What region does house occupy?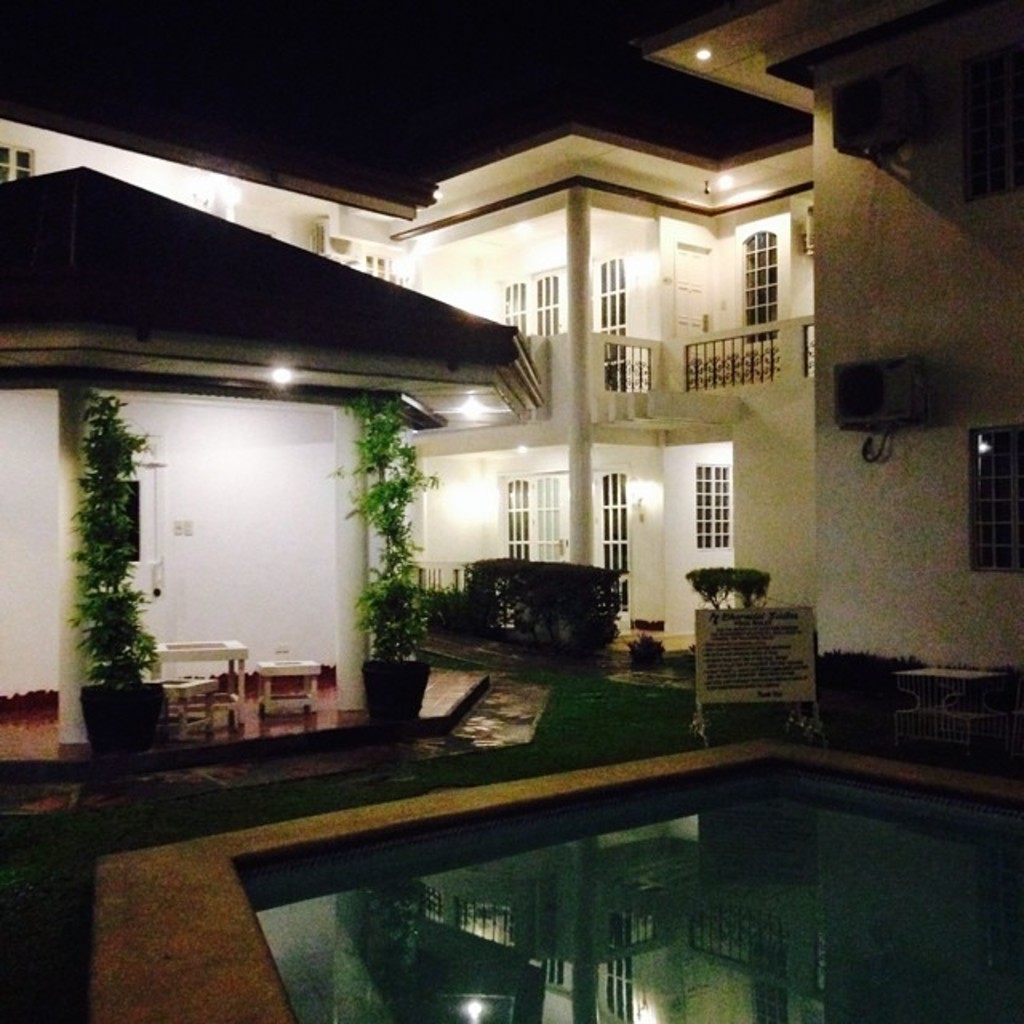
{"left": 0, "top": 0, "right": 1022, "bottom": 731}.
